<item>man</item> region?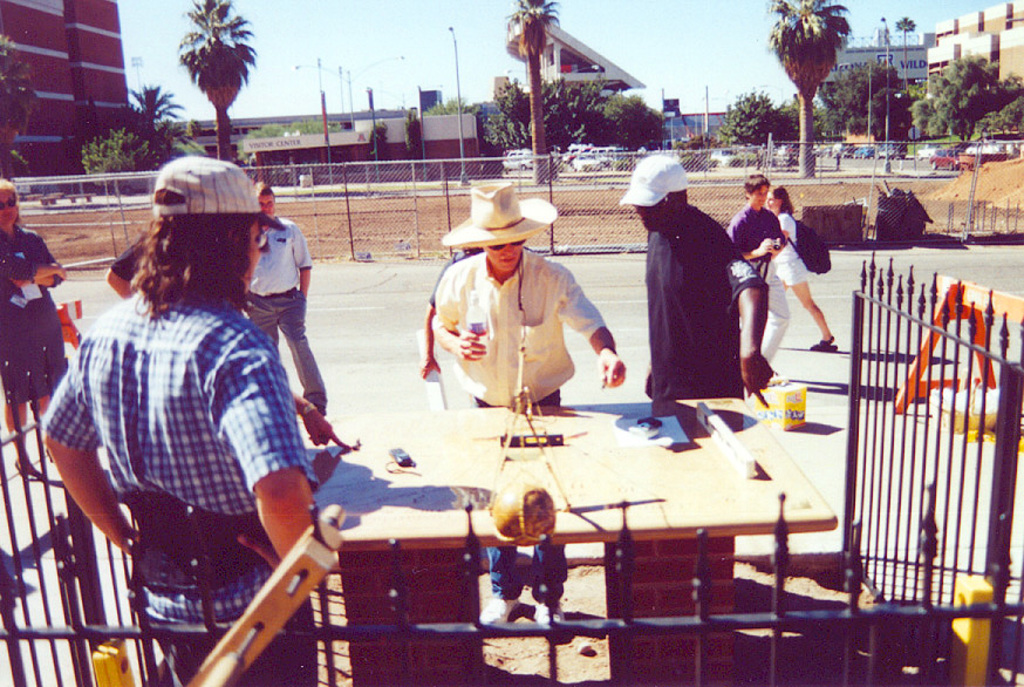
crop(428, 174, 633, 408)
